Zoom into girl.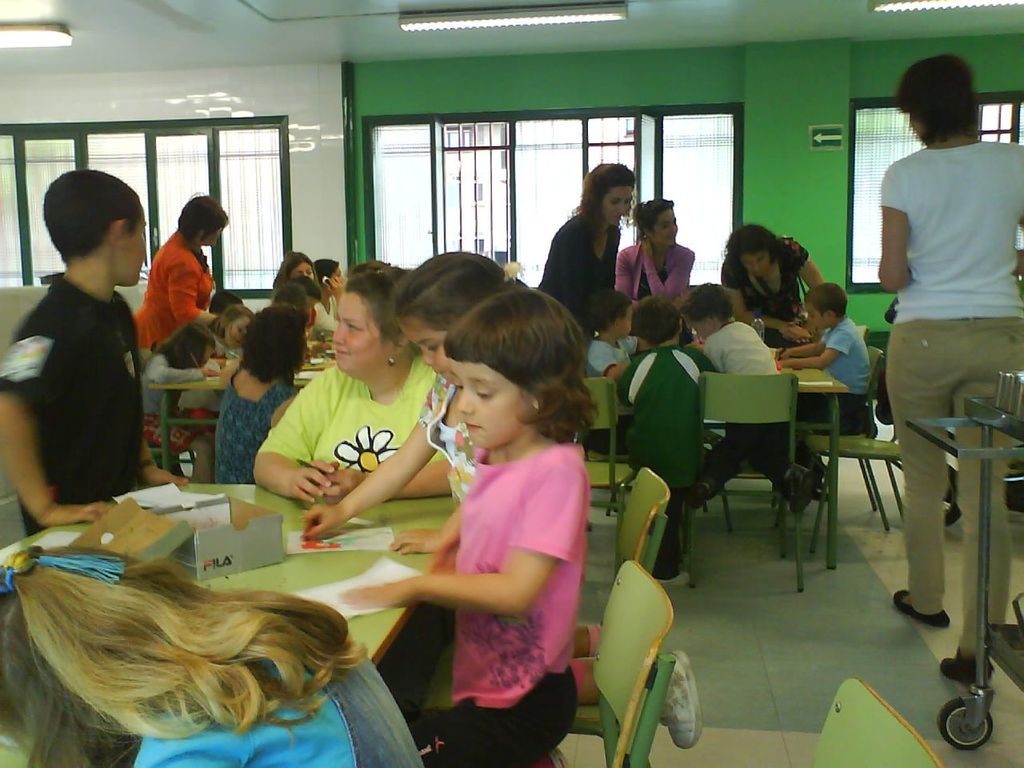
Zoom target: x1=248, y1=268, x2=458, y2=530.
